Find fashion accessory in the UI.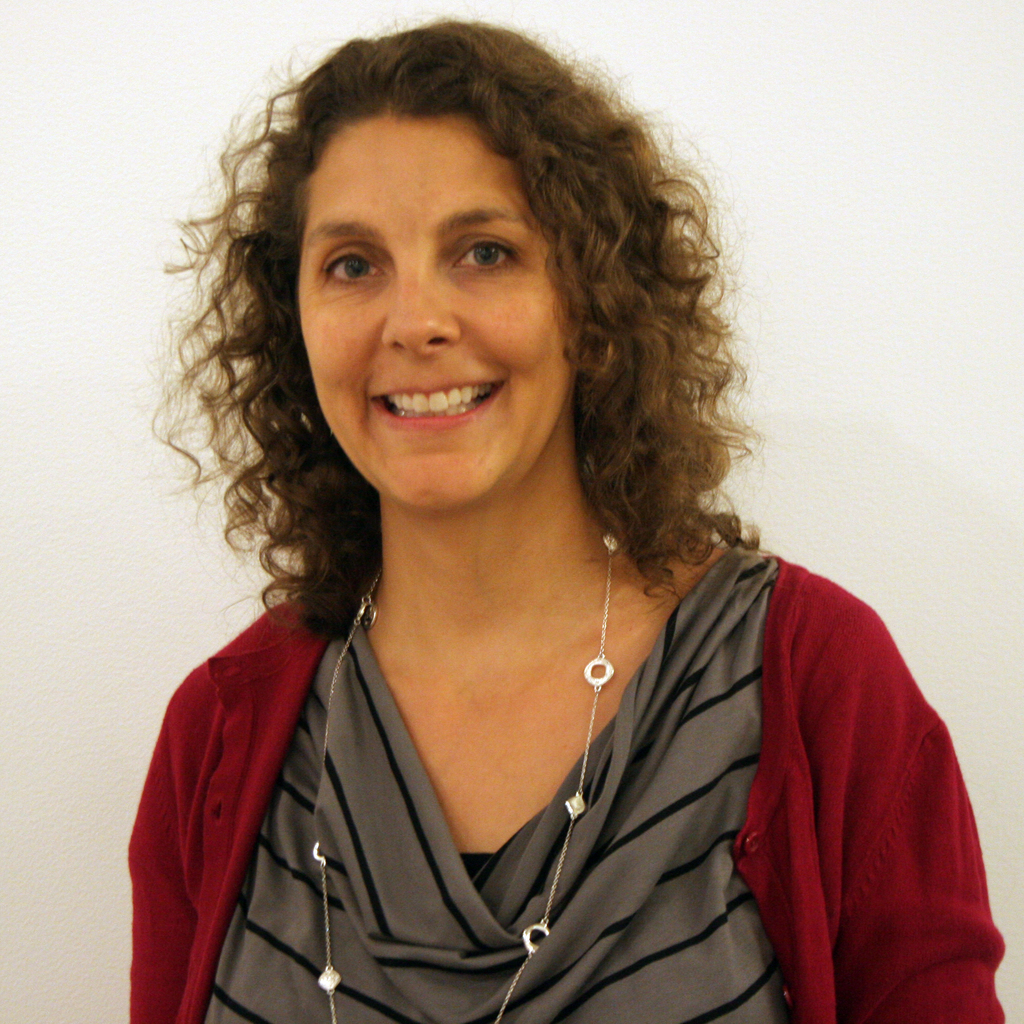
UI element at 310 524 621 1023.
